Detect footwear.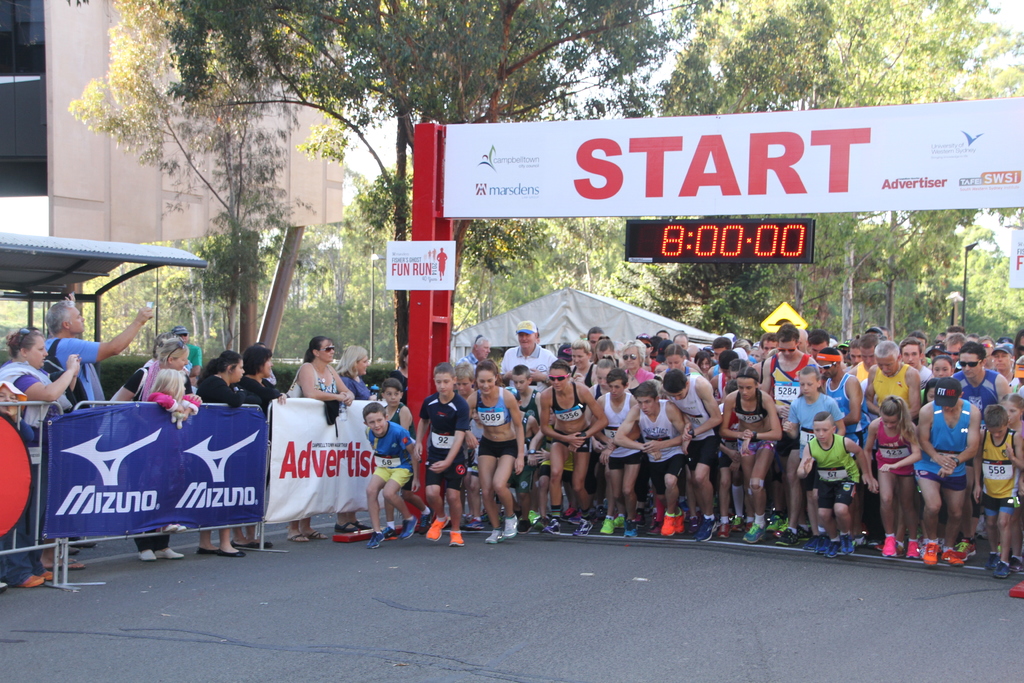
Detected at 563/507/573/520.
